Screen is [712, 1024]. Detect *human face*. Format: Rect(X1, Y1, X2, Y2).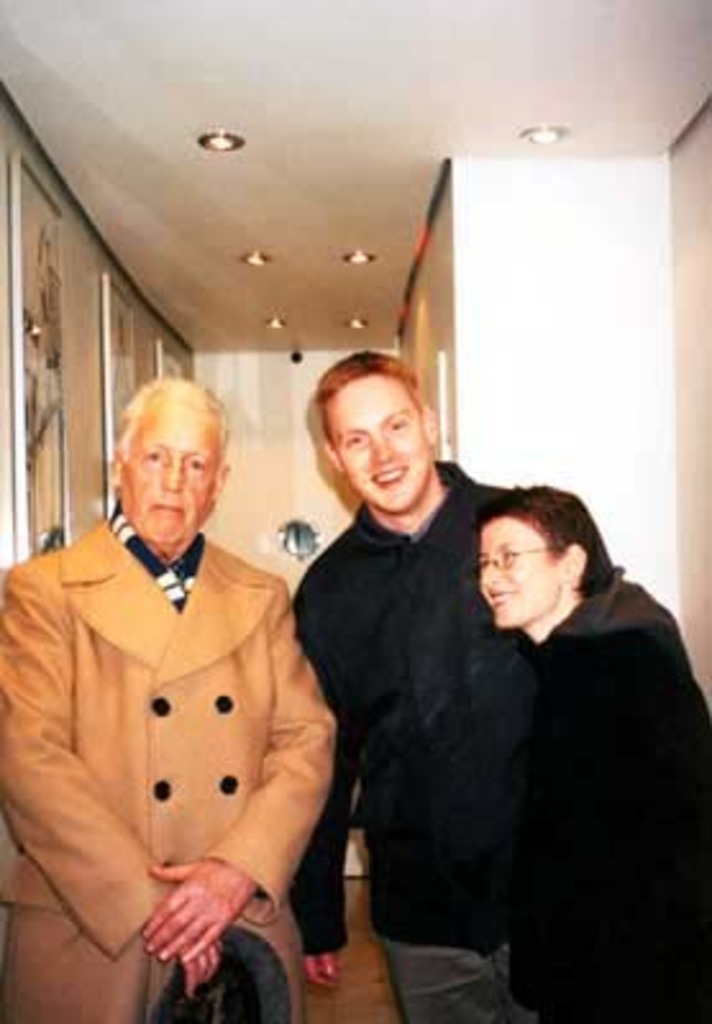
Rect(110, 392, 210, 540).
